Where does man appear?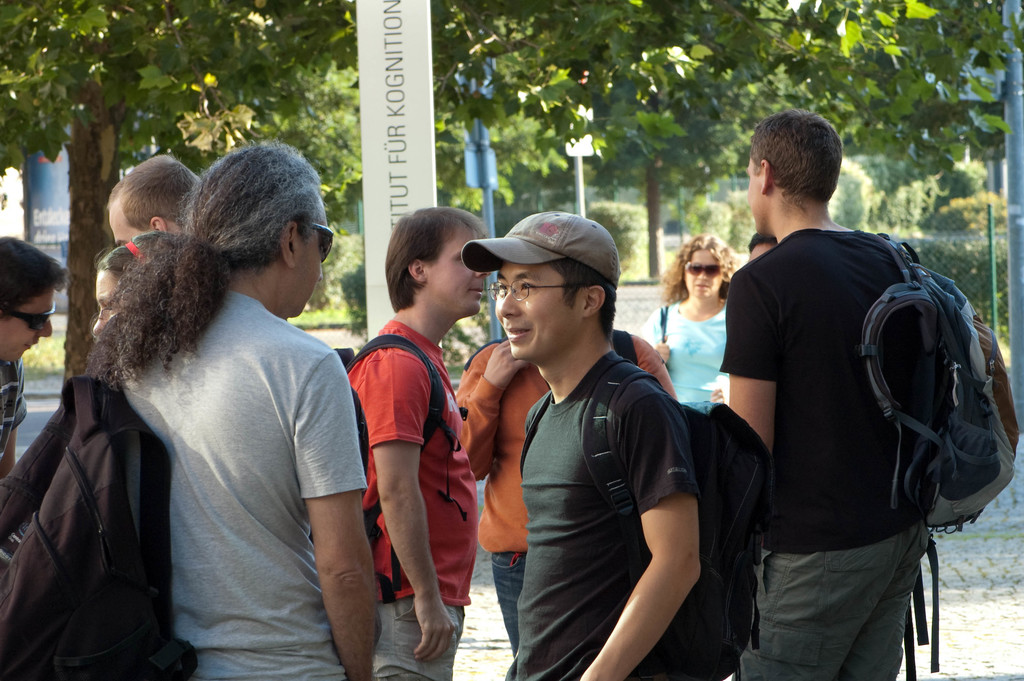
Appears at {"x1": 462, "y1": 215, "x2": 707, "y2": 680}.
